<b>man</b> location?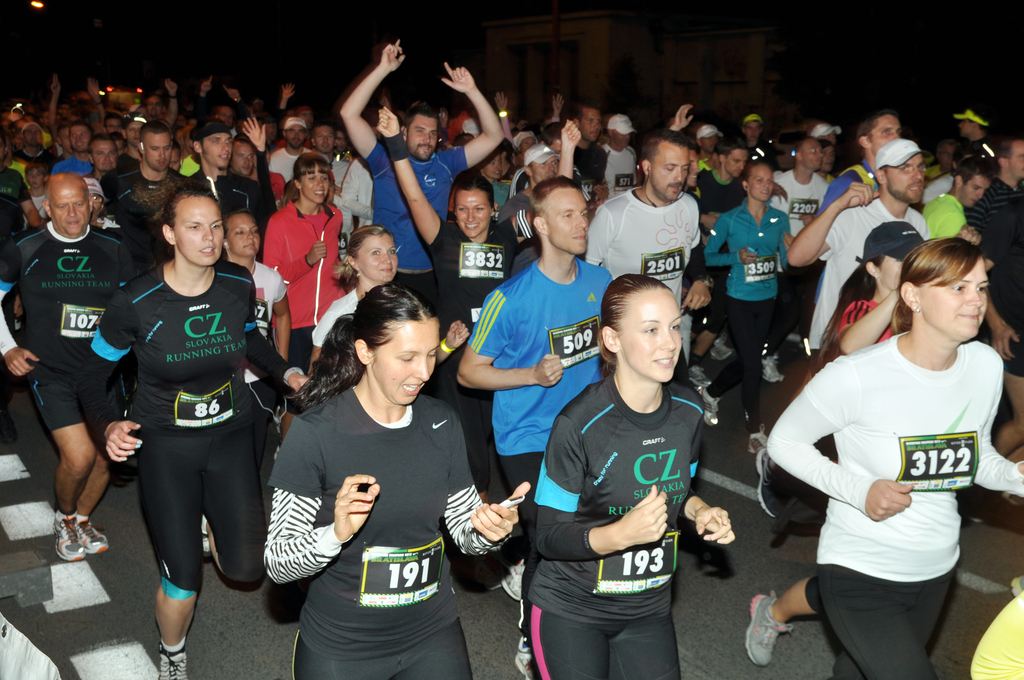
[122, 120, 147, 158]
